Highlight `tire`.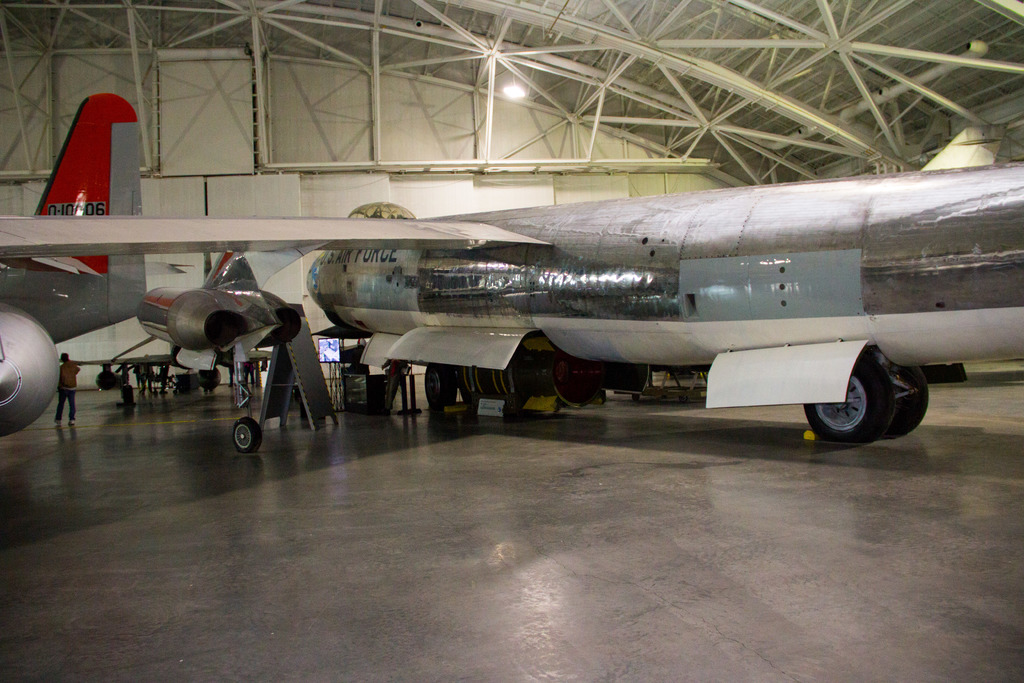
Highlighted region: {"x1": 424, "y1": 363, "x2": 455, "y2": 406}.
